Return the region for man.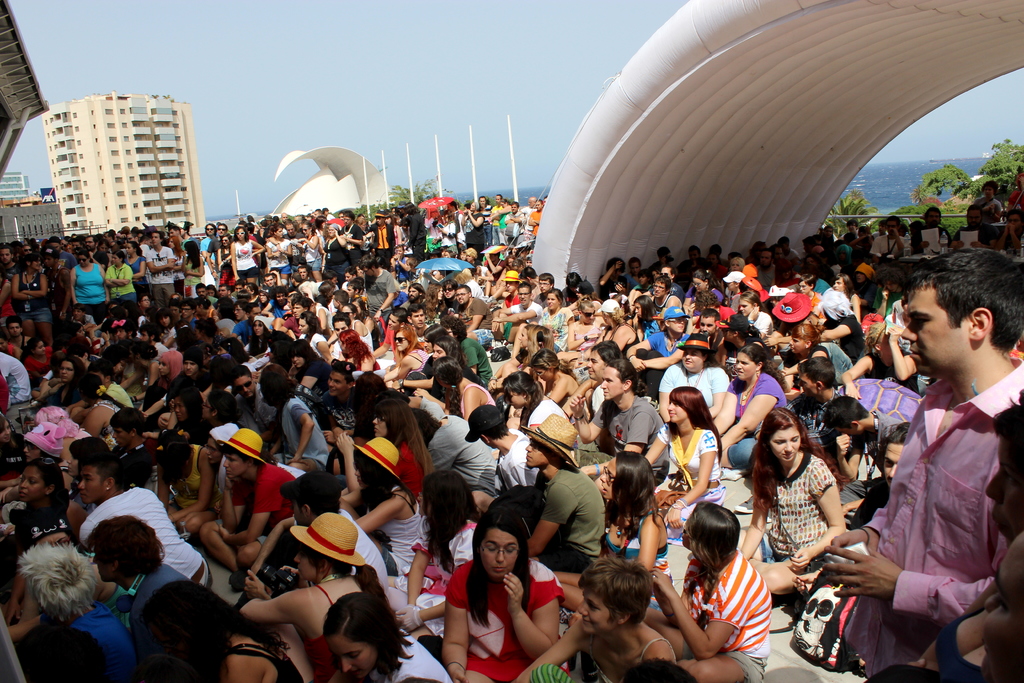
bbox=[492, 281, 544, 350].
